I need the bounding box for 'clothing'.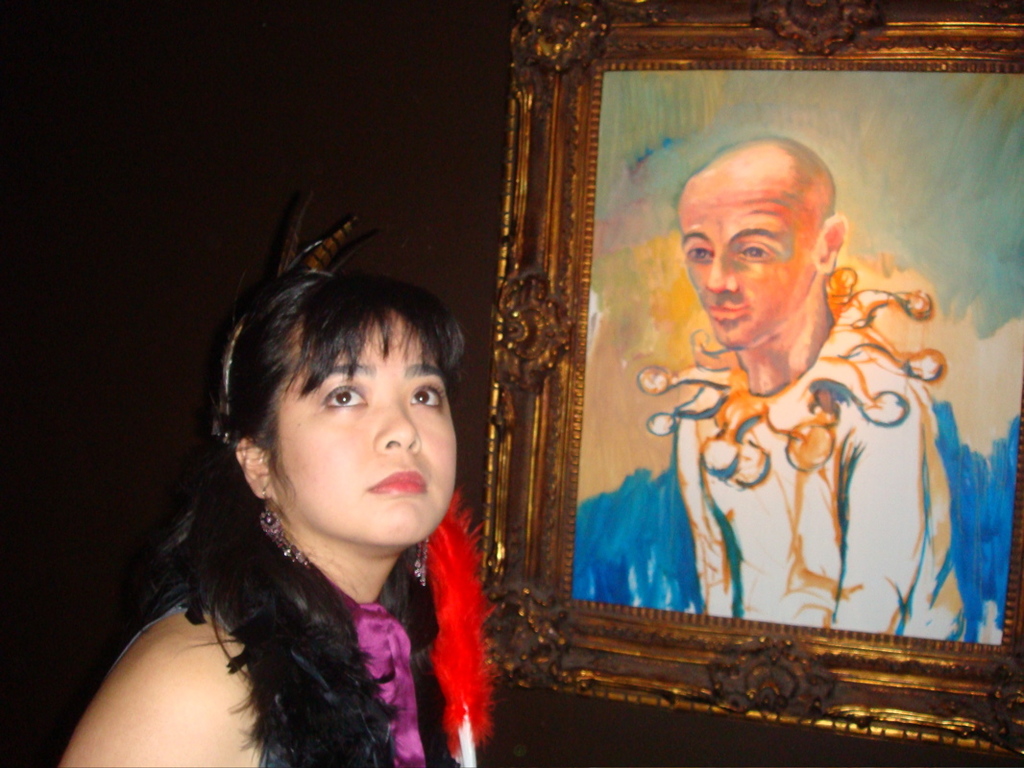
Here it is: bbox=(104, 585, 437, 767).
